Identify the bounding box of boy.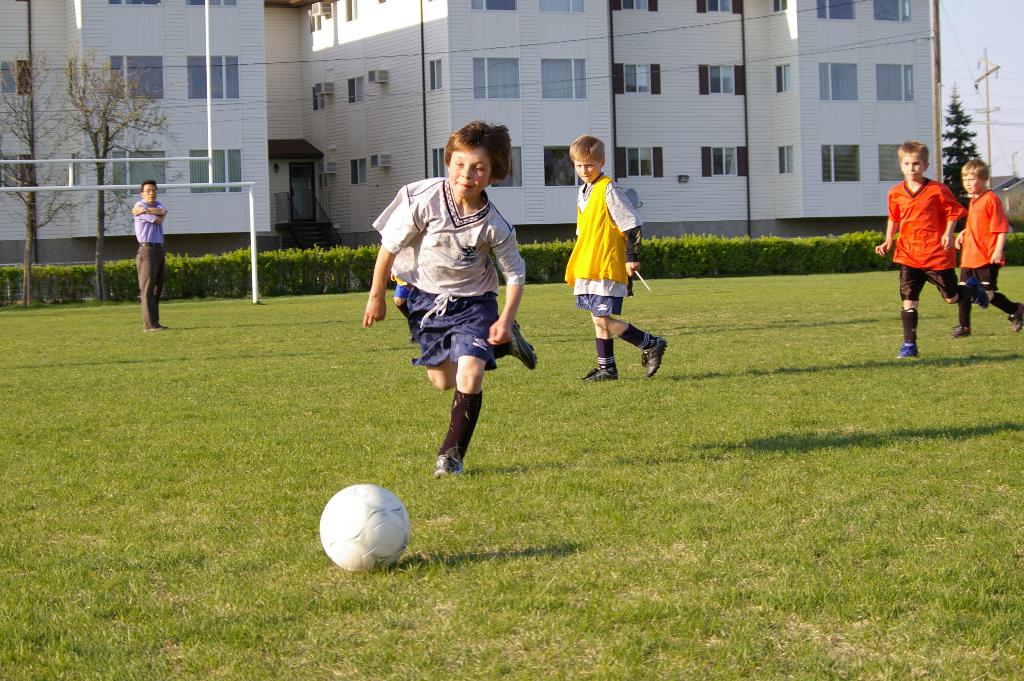
(x1=953, y1=158, x2=1023, y2=338).
